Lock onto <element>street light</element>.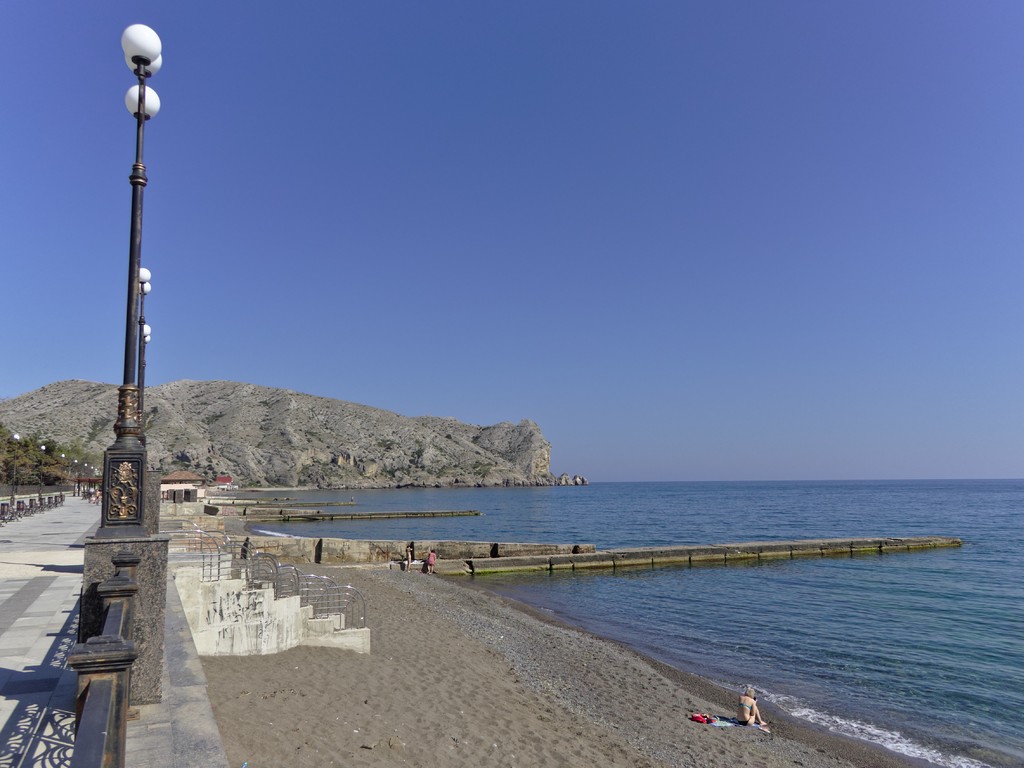
Locked: (left=138, top=266, right=153, bottom=442).
